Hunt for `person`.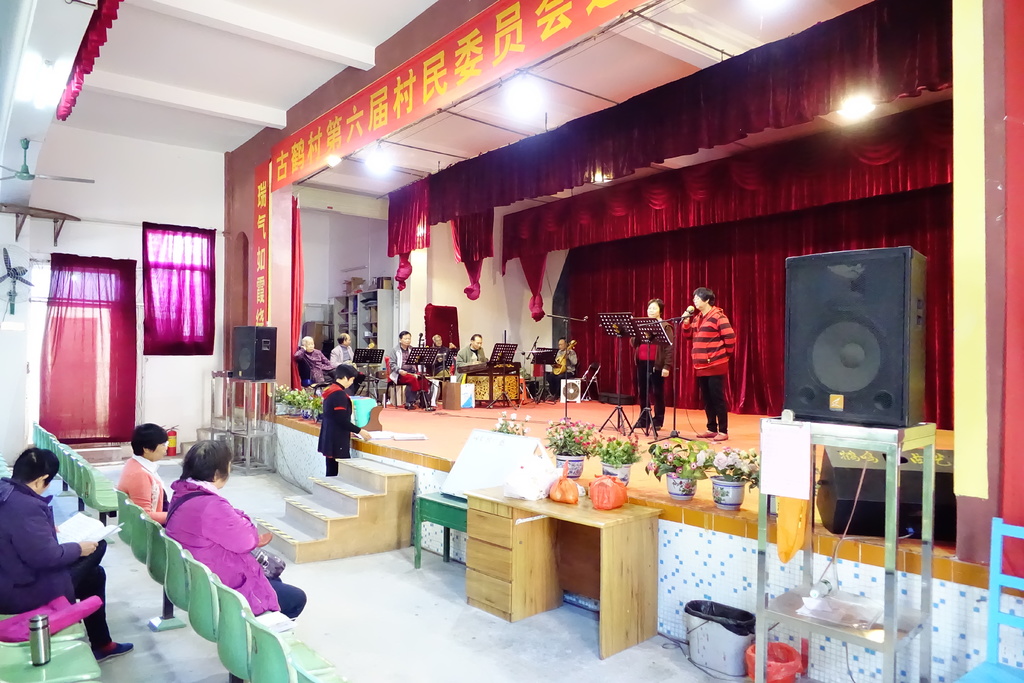
Hunted down at bbox=(625, 299, 664, 440).
